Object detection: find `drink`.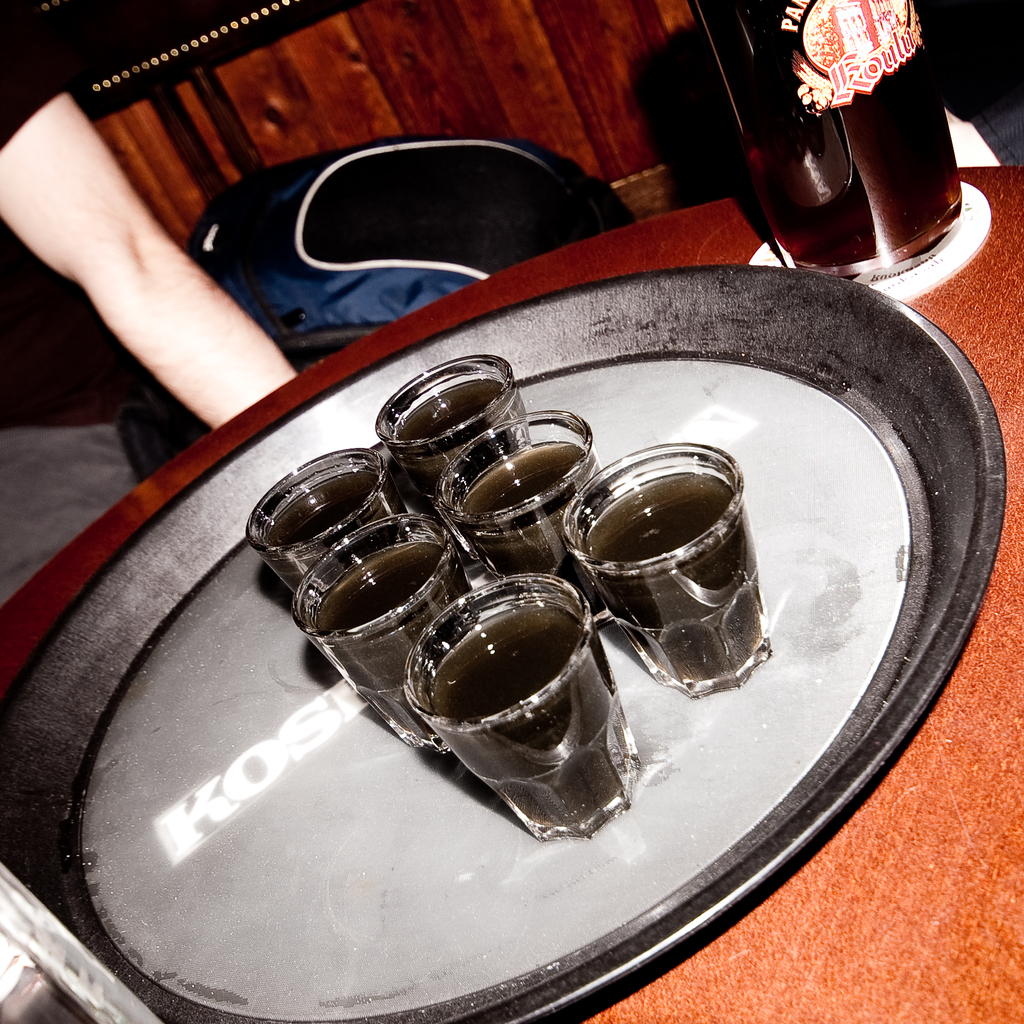
<bbox>458, 444, 604, 612</bbox>.
